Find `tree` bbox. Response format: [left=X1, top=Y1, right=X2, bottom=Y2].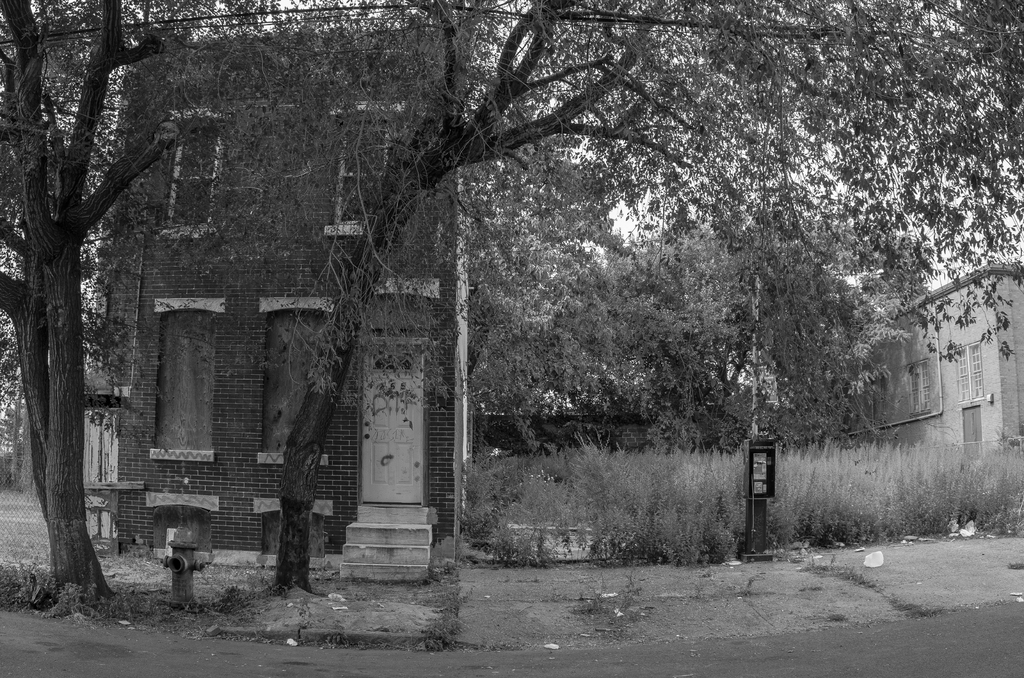
[left=22, top=22, right=262, bottom=533].
